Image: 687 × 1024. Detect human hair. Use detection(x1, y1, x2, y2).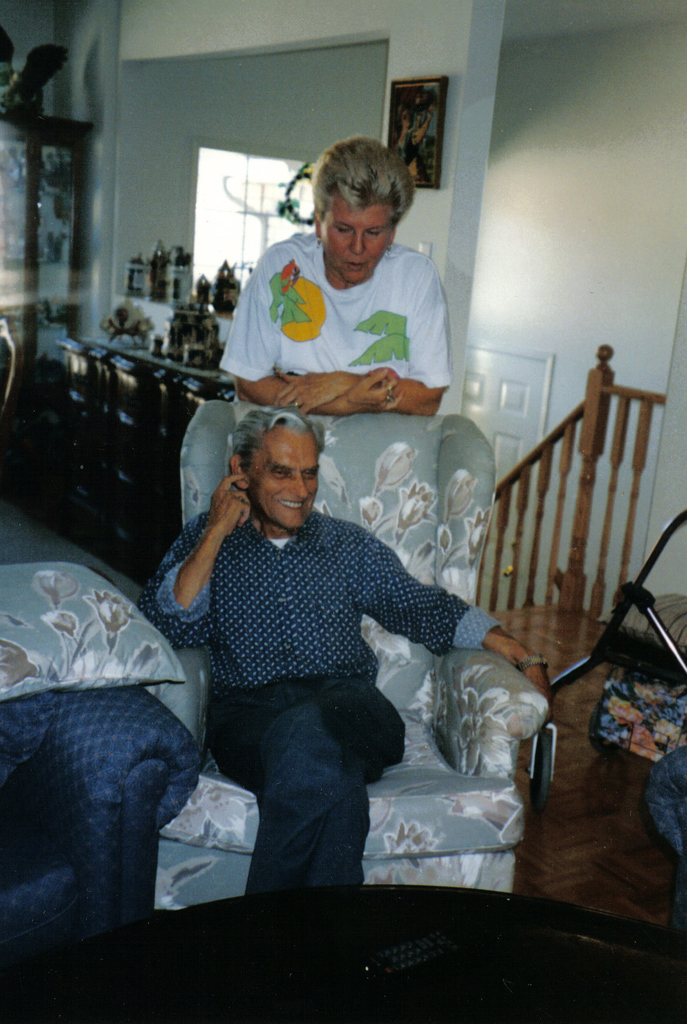
detection(308, 128, 412, 243).
